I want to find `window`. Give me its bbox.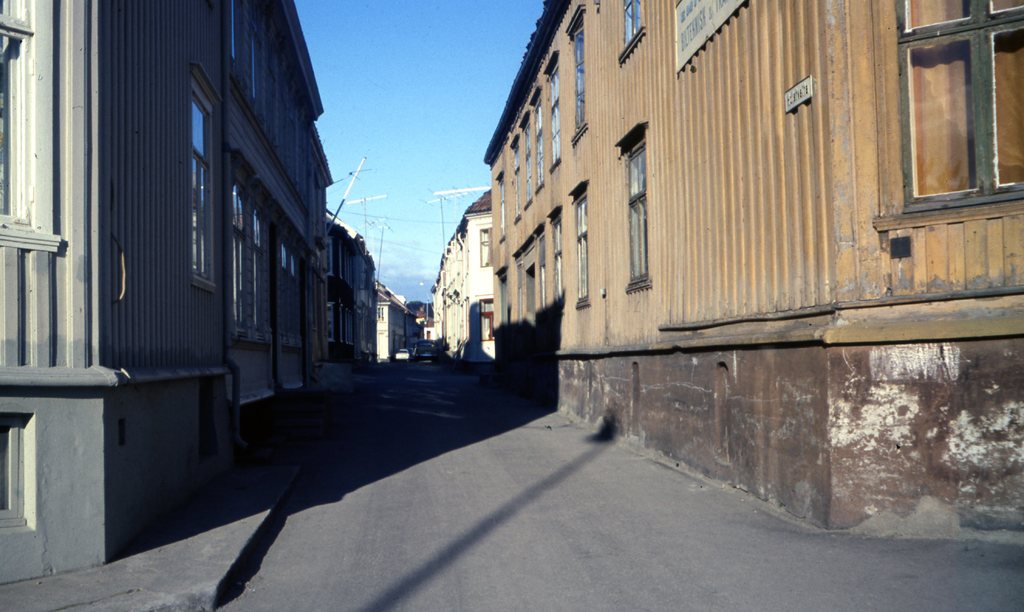
(left=224, top=0, right=248, bottom=79).
